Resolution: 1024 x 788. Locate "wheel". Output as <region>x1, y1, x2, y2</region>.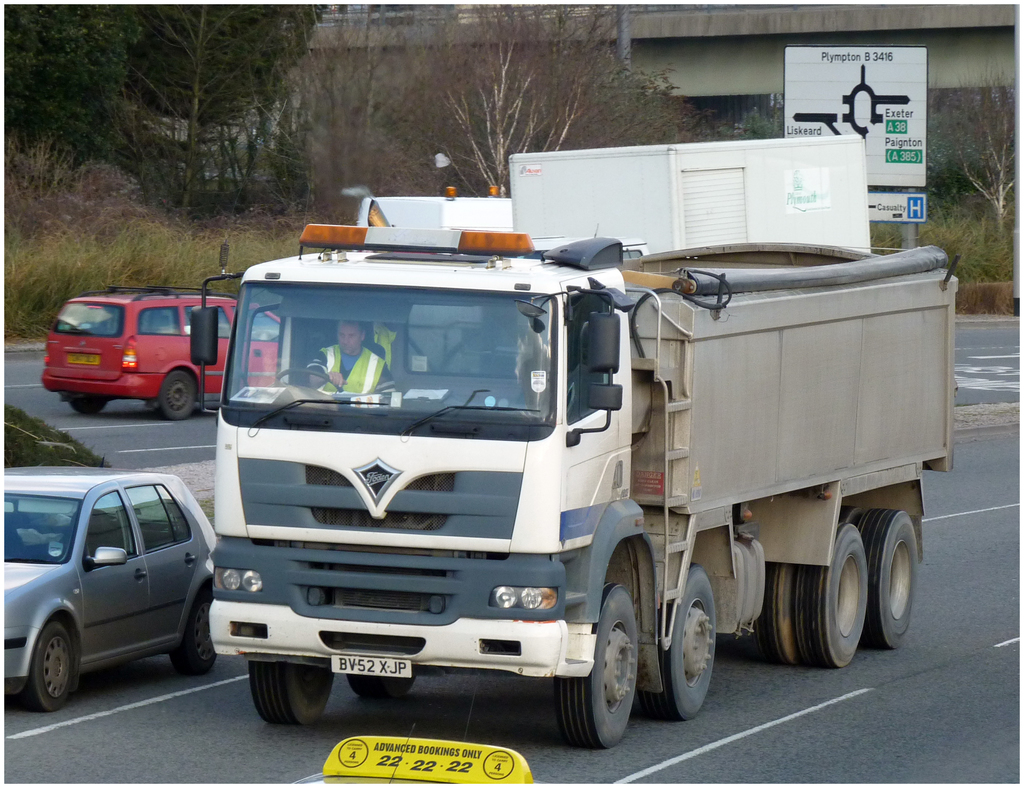
<region>797, 521, 867, 671</region>.
